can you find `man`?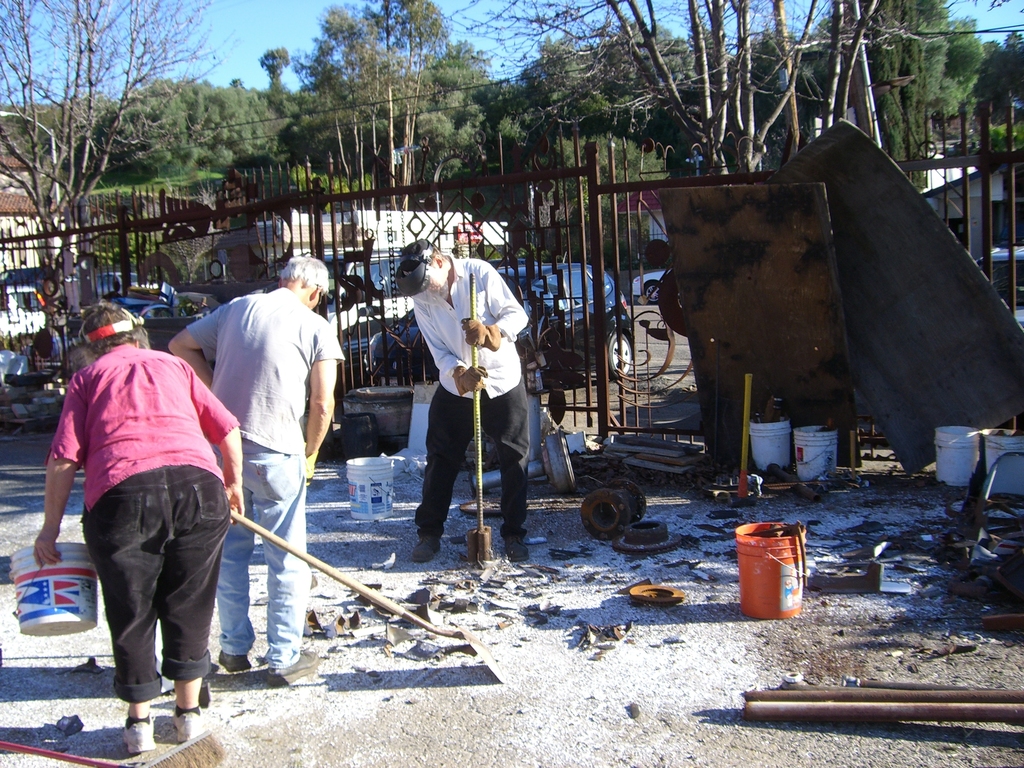
Yes, bounding box: region(161, 254, 349, 692).
